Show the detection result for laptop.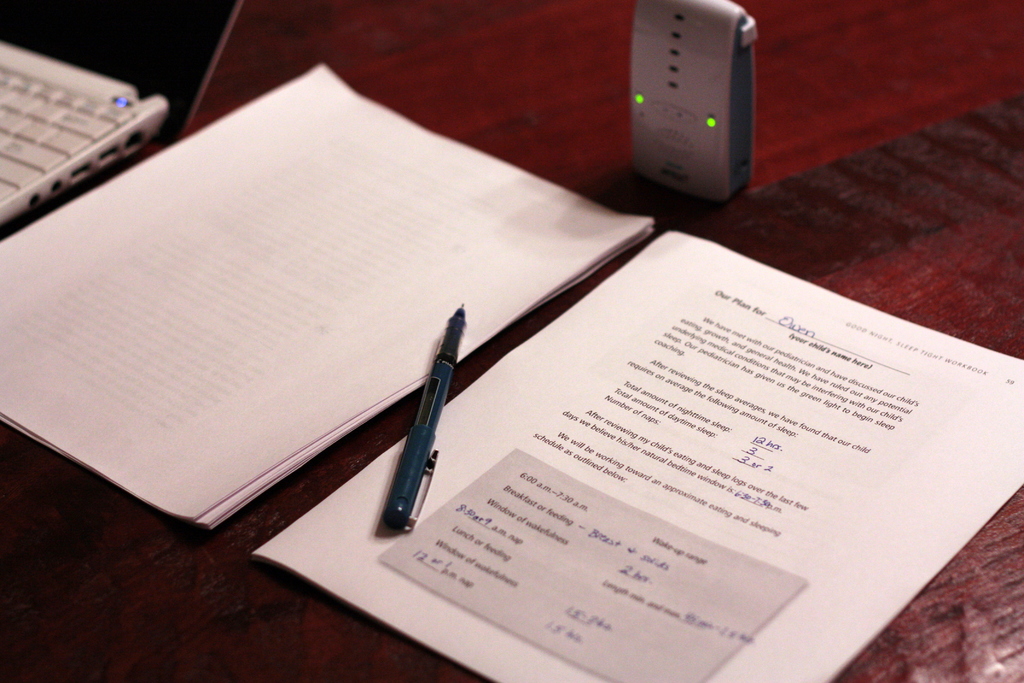
3,0,248,224.
